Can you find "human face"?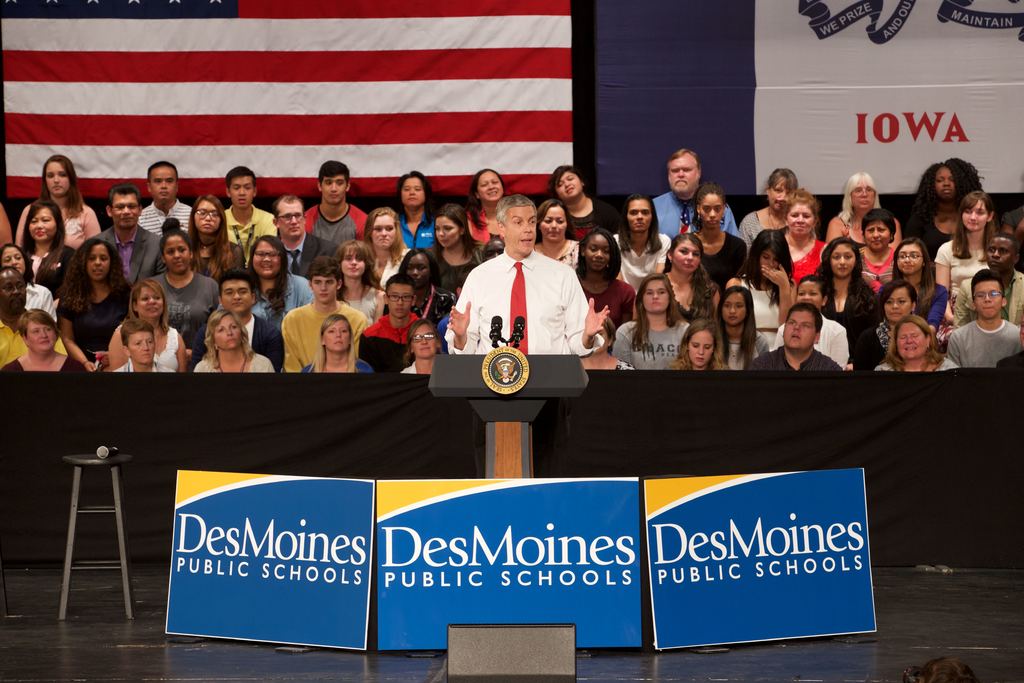
Yes, bounding box: bbox=[830, 240, 855, 273].
